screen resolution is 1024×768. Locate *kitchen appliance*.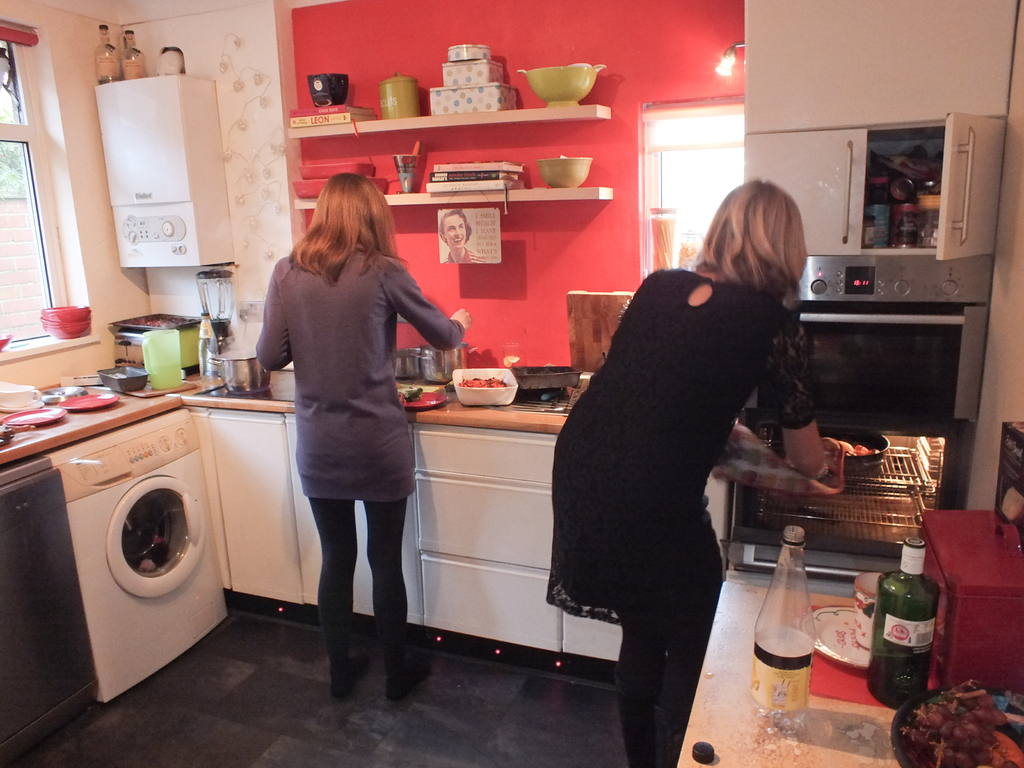
locate(803, 240, 1008, 468).
